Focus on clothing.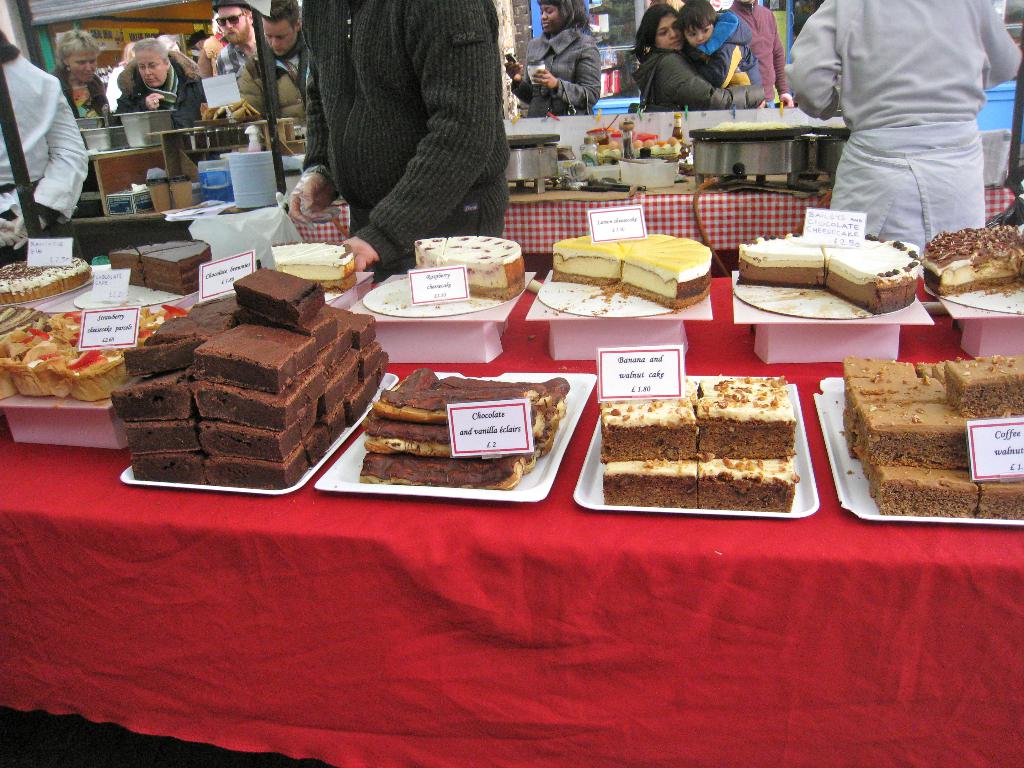
Focused at 732/1/778/97.
